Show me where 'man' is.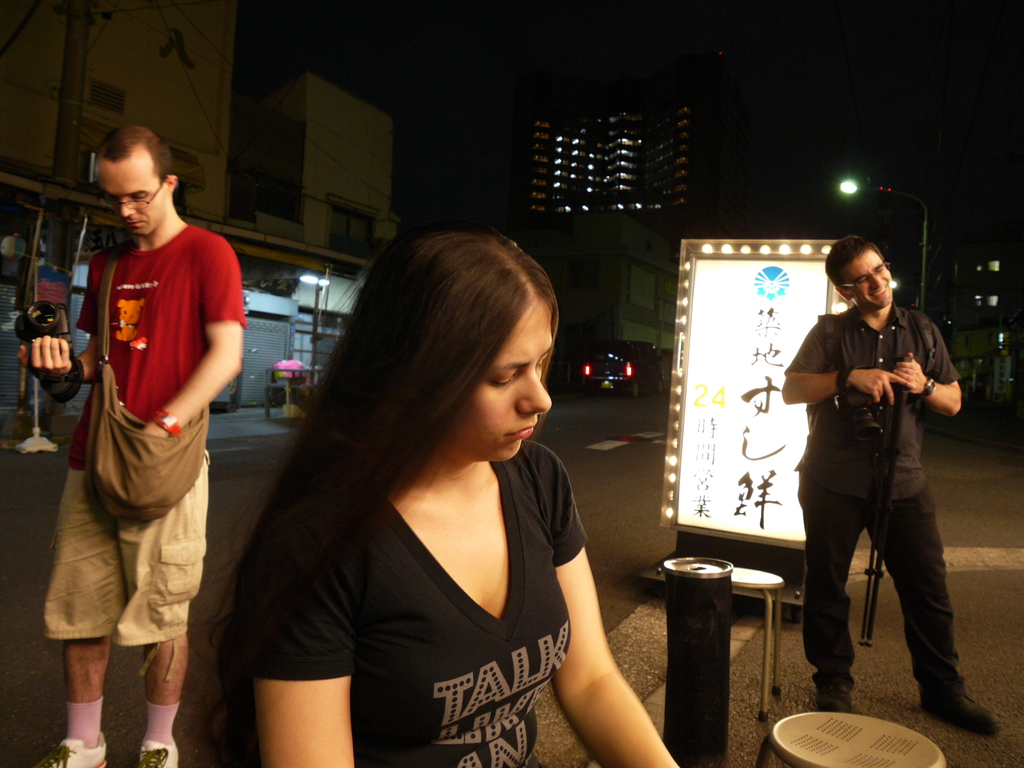
'man' is at [left=783, top=243, right=966, bottom=729].
